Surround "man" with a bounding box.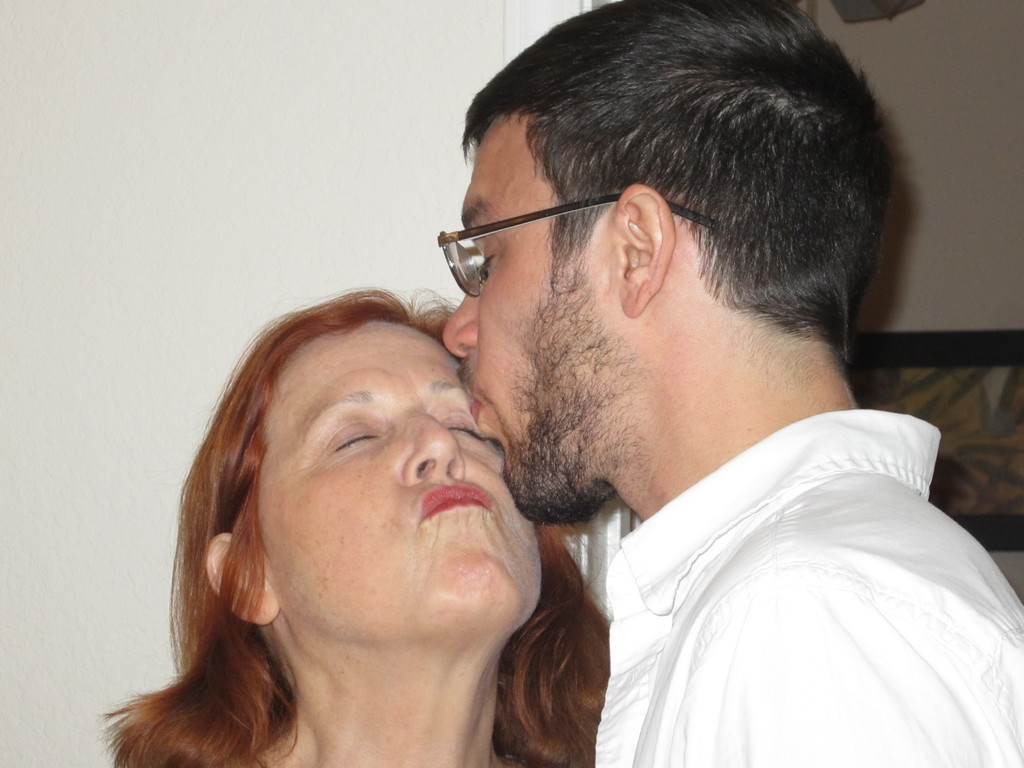
319:27:1023:756.
